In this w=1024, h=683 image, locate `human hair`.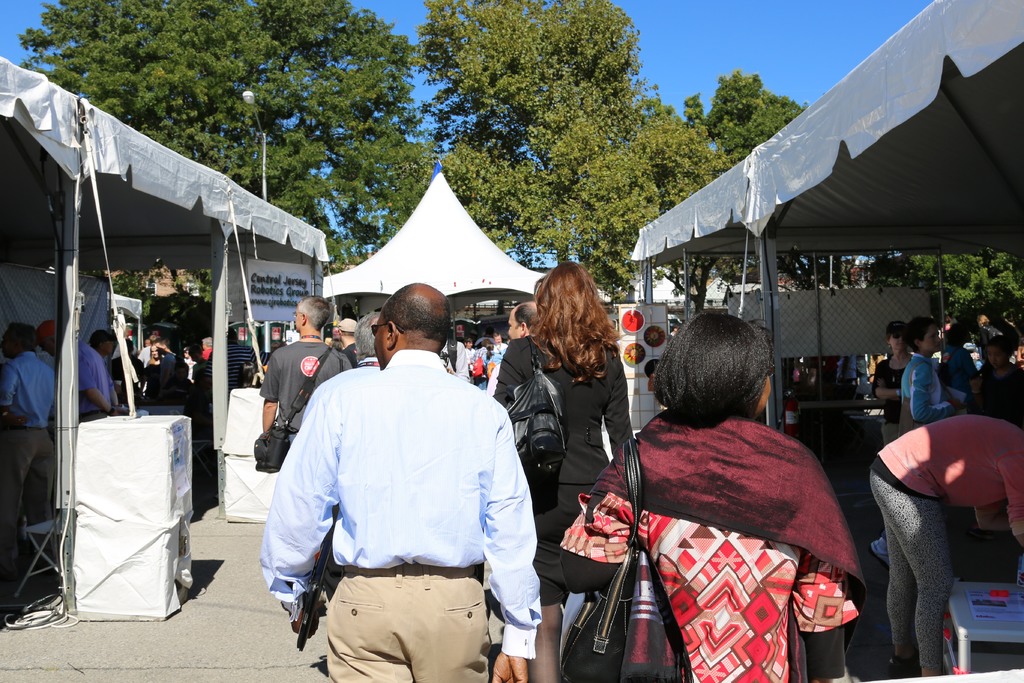
Bounding box: left=11, top=323, right=40, bottom=352.
